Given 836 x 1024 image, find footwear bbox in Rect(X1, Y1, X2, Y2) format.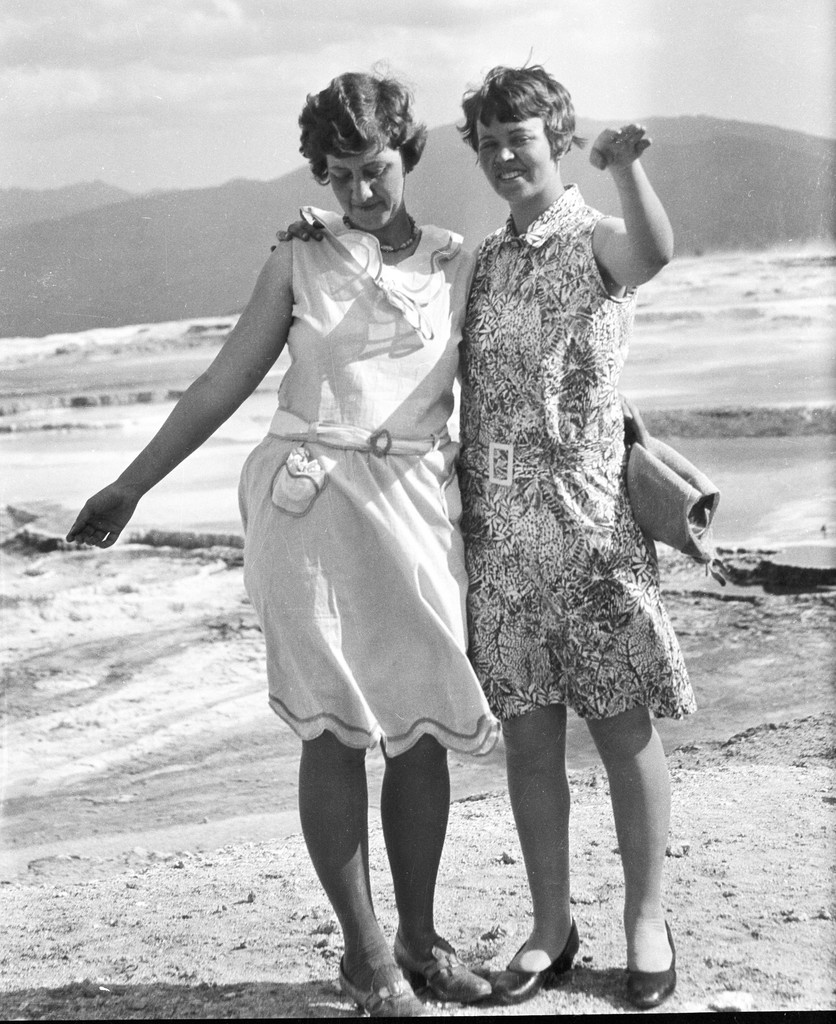
Rect(609, 909, 685, 998).
